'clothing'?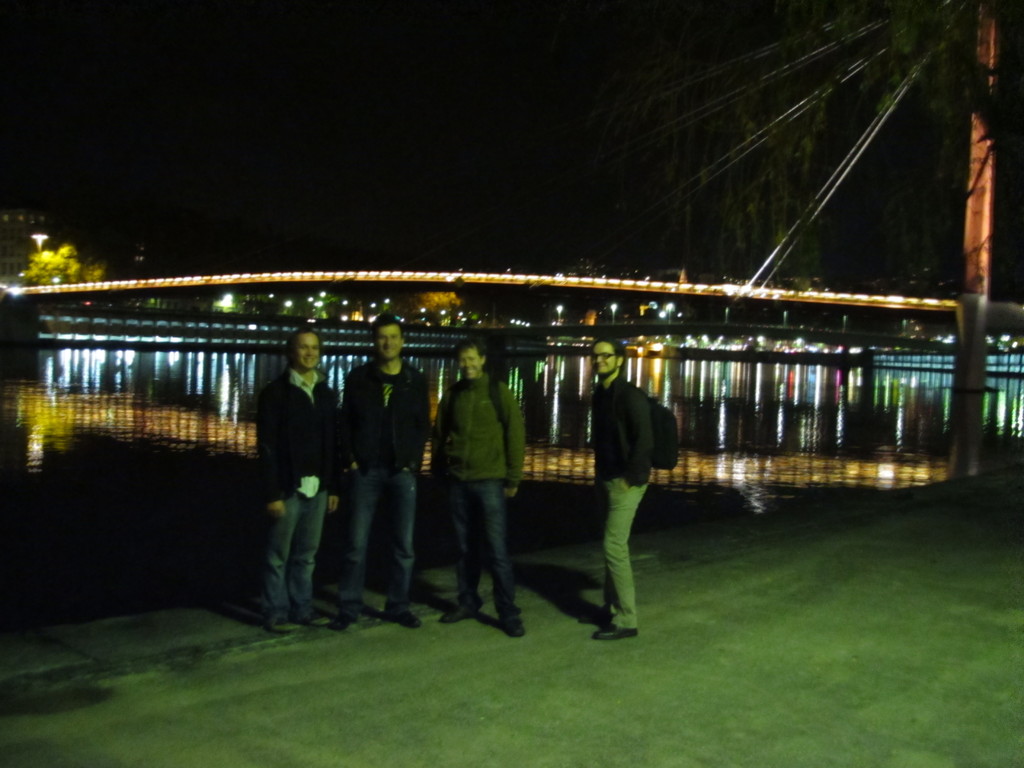
252,364,344,612
